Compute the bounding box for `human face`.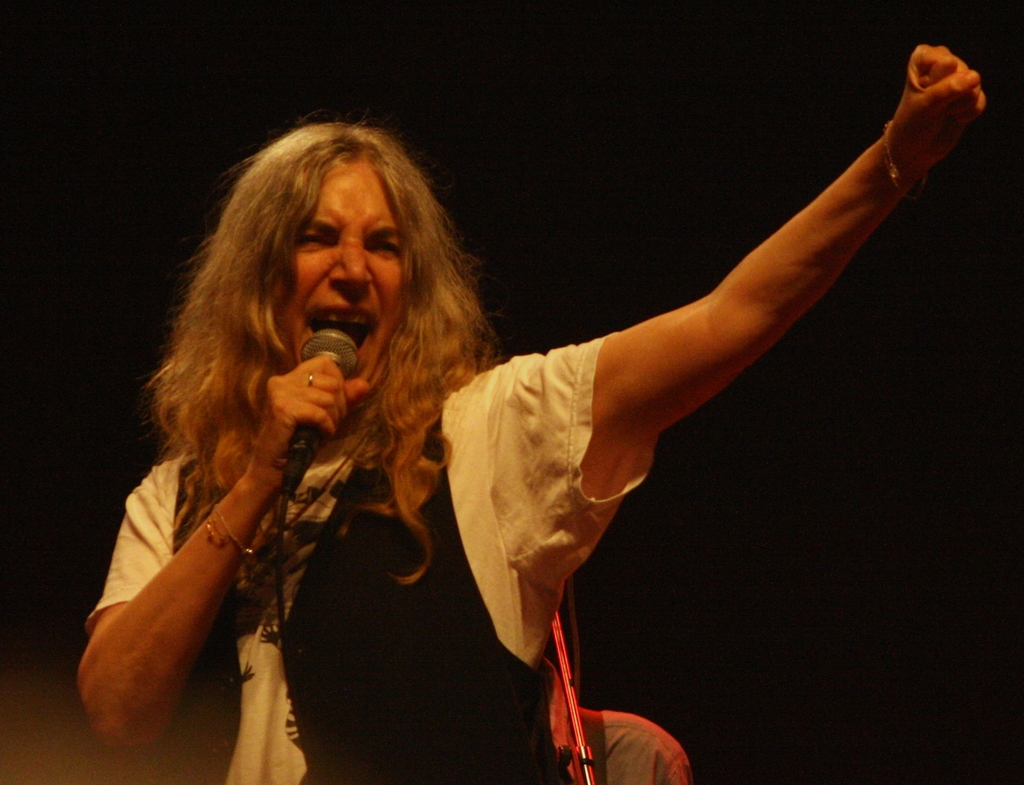
l=280, t=159, r=403, b=385.
